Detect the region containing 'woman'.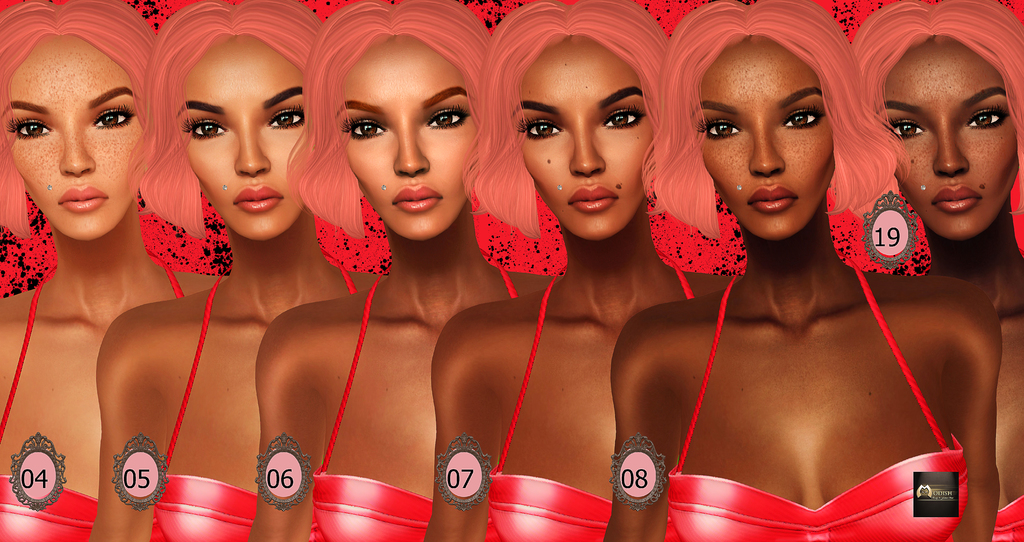
box(425, 0, 751, 541).
